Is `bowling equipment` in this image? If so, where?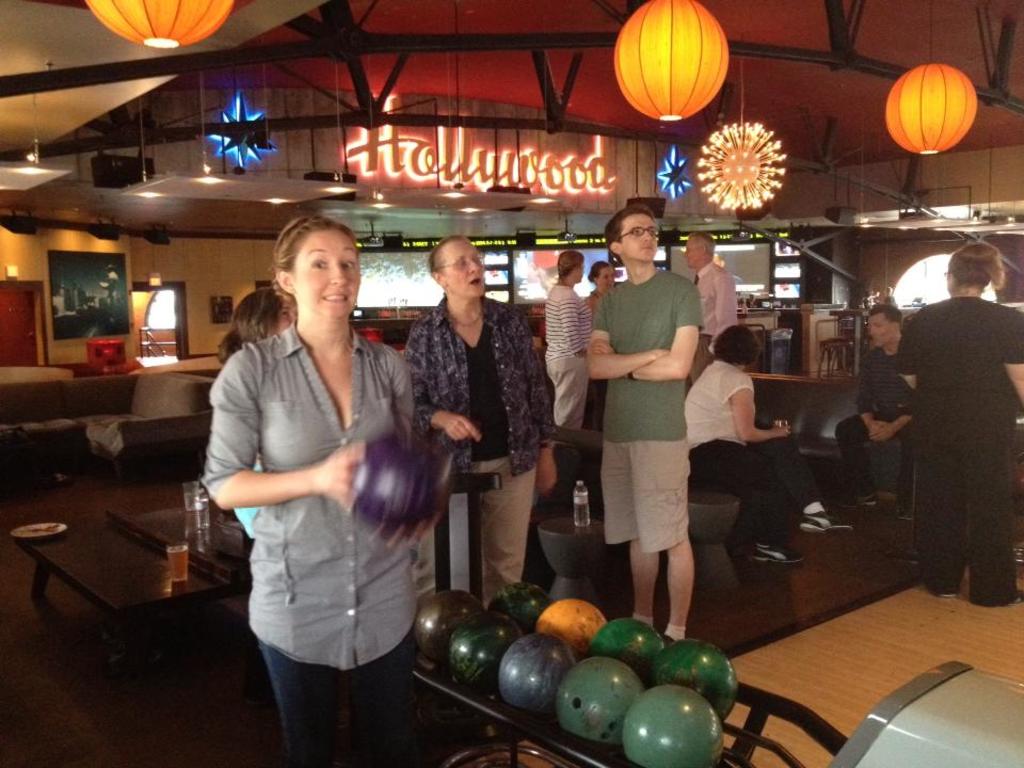
Yes, at Rect(619, 681, 729, 767).
